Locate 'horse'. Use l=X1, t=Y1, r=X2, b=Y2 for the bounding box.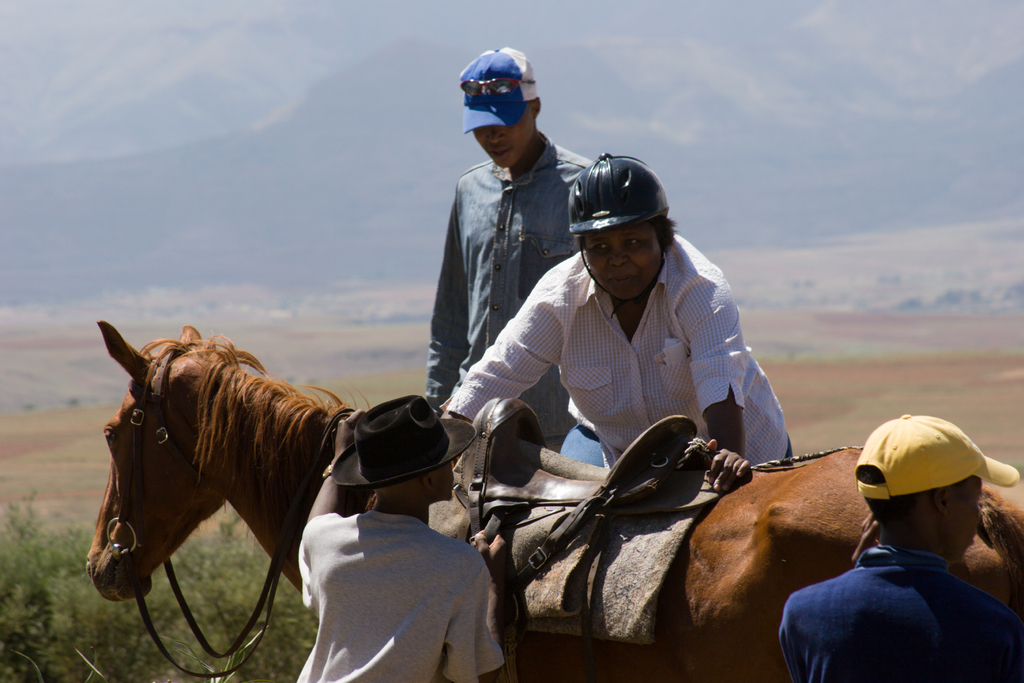
l=86, t=320, r=1023, b=682.
